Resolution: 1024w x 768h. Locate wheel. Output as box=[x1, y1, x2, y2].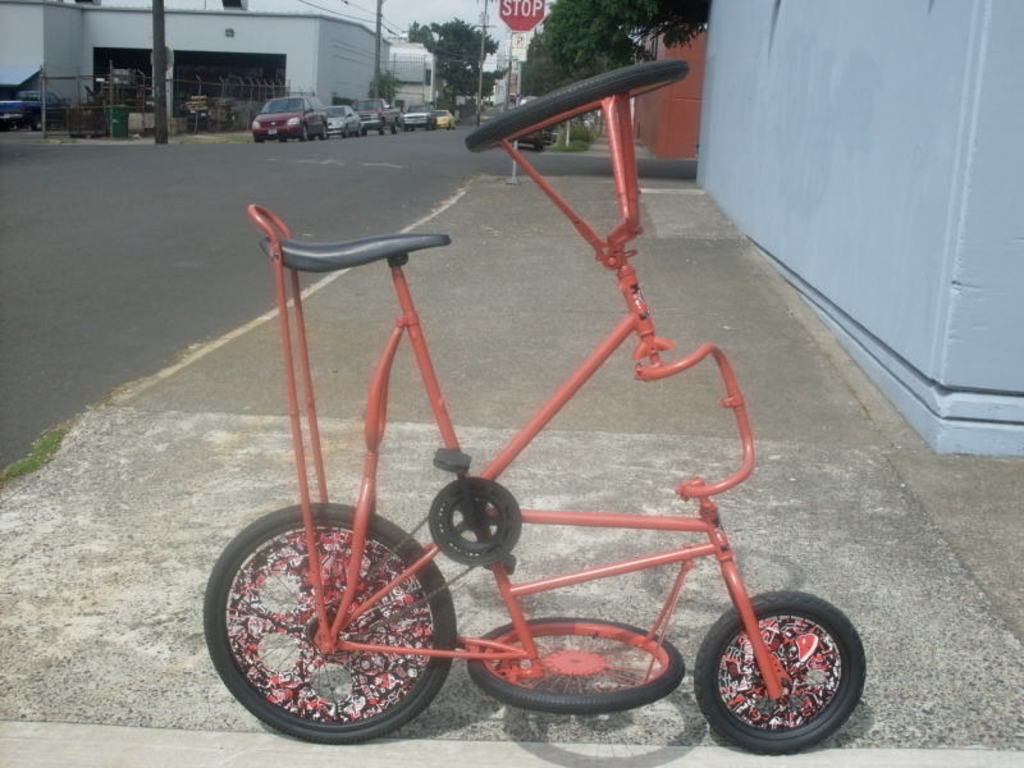
box=[692, 588, 868, 758].
